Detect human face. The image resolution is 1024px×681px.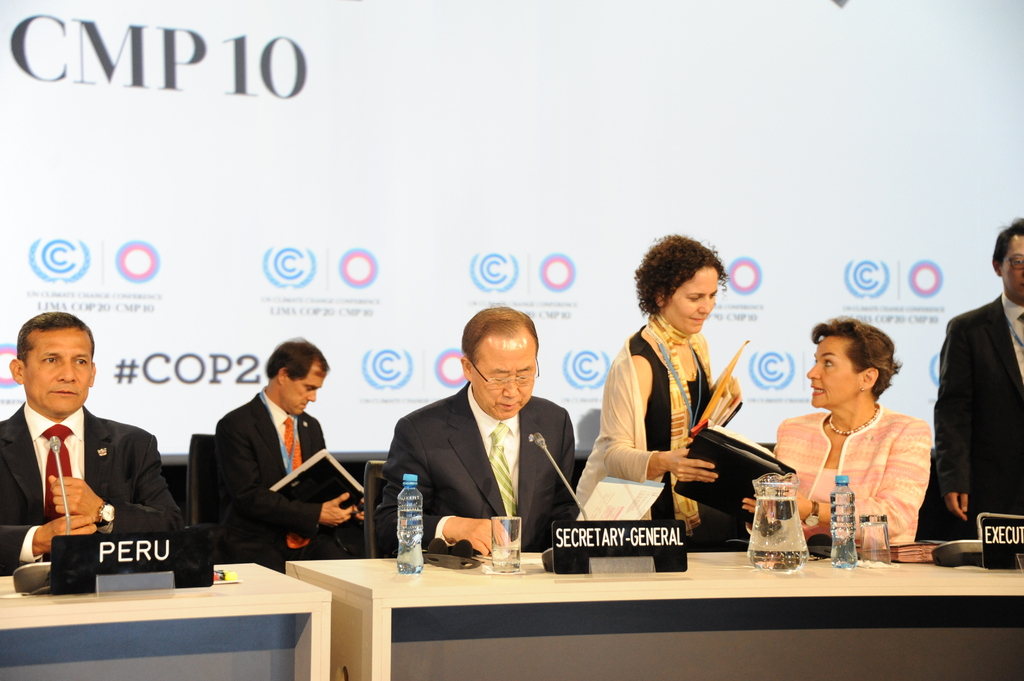
26:328:89:418.
